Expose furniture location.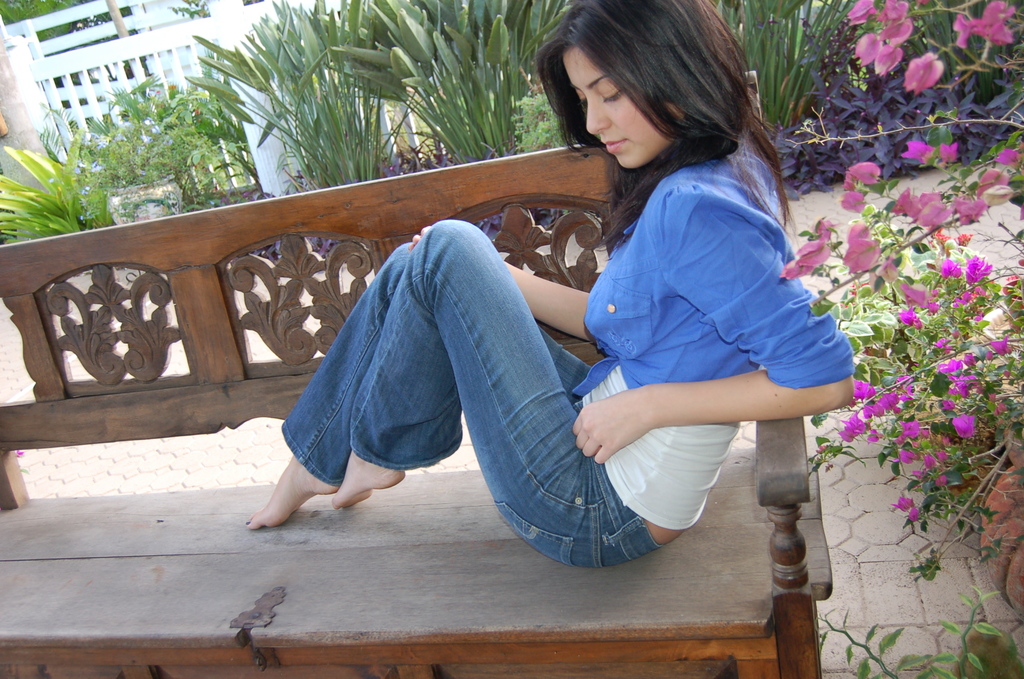
Exposed at bbox(0, 140, 834, 678).
